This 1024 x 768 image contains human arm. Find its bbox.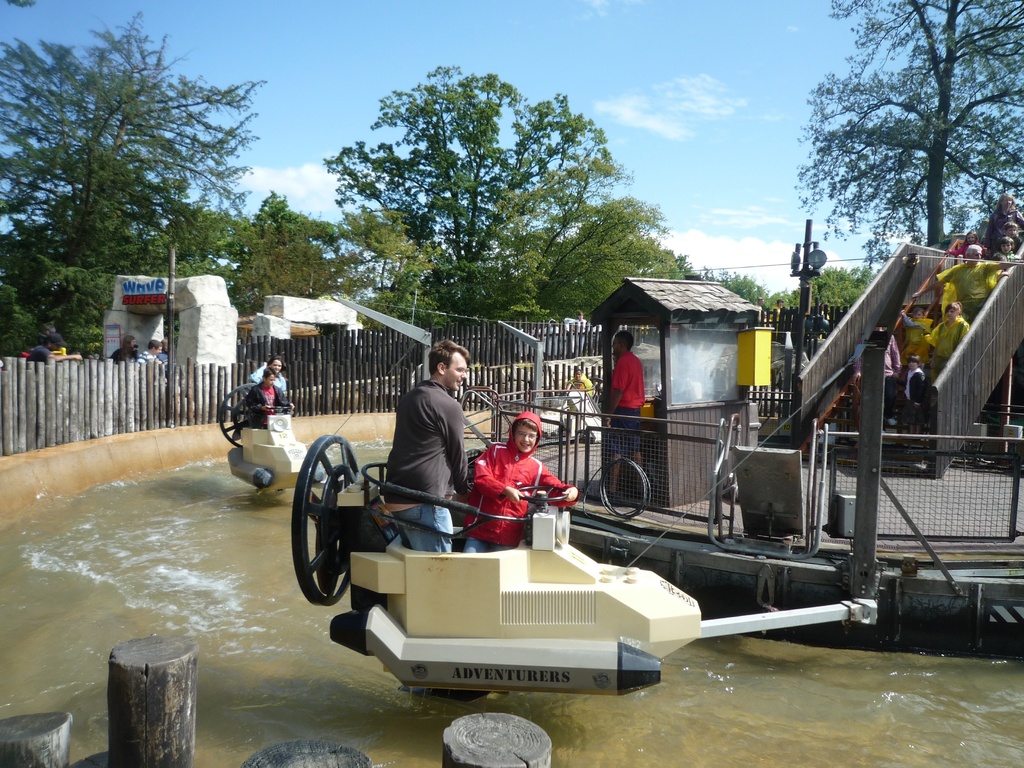
box(600, 356, 628, 426).
